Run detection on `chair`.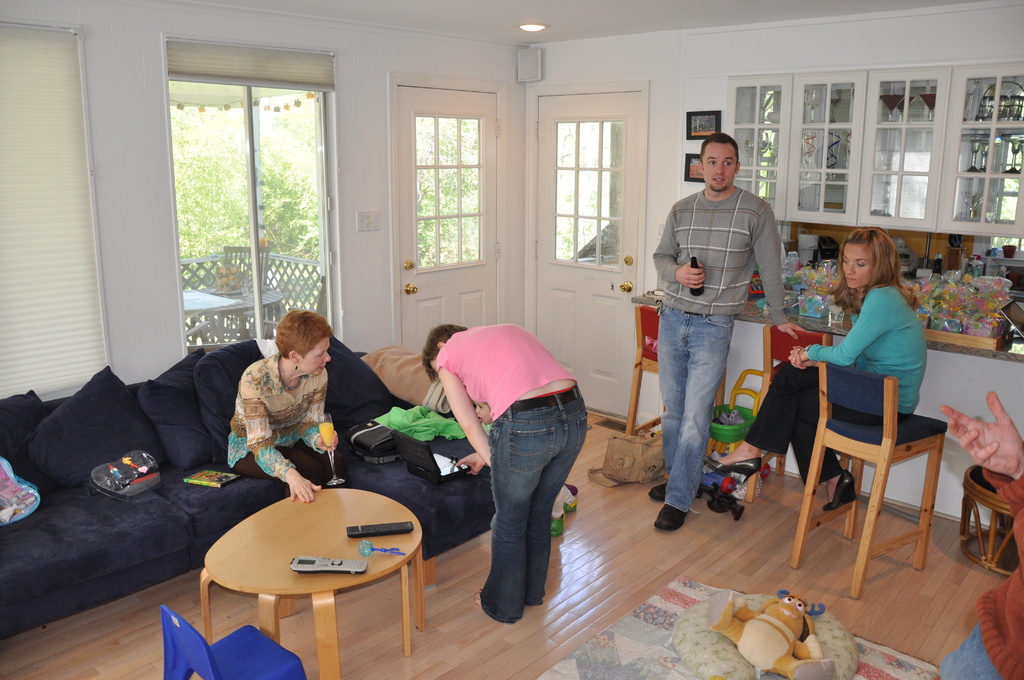
Result: bbox=[745, 324, 858, 526].
